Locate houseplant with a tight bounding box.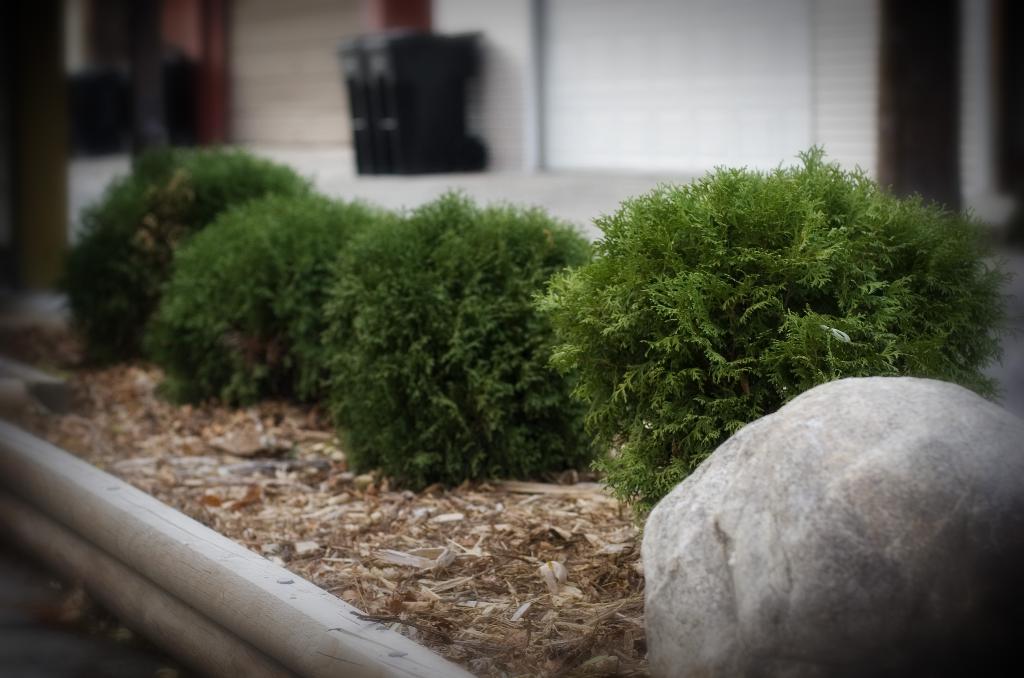
box=[524, 136, 1009, 613].
